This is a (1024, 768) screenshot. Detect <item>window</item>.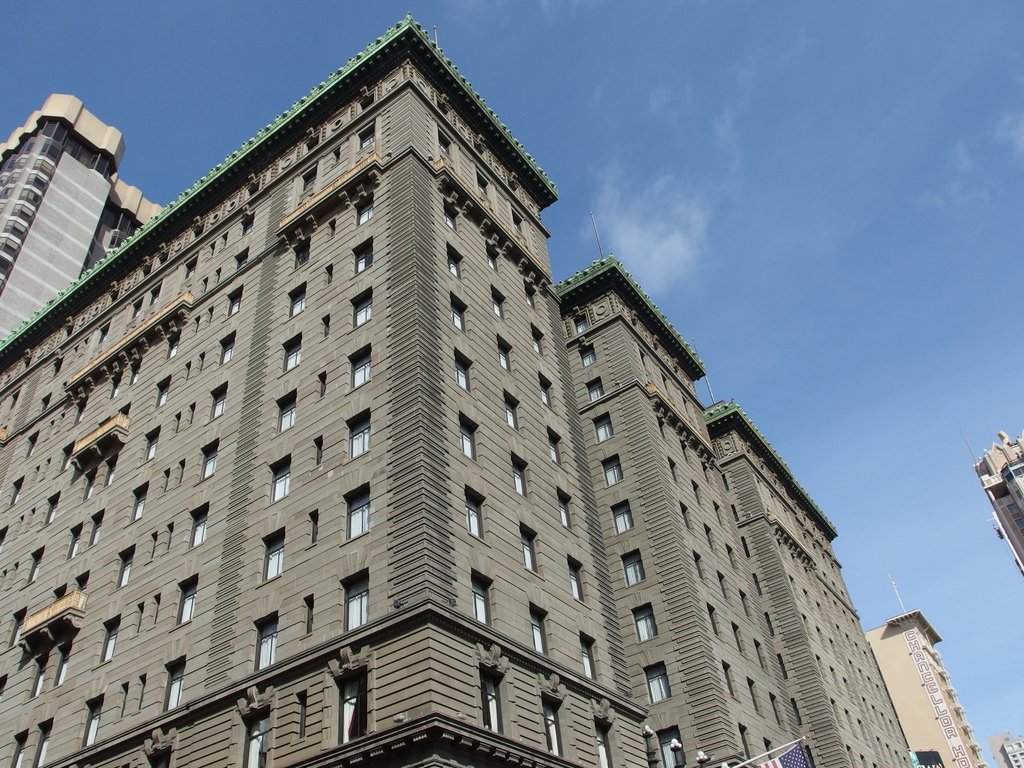
57/647/71/684.
